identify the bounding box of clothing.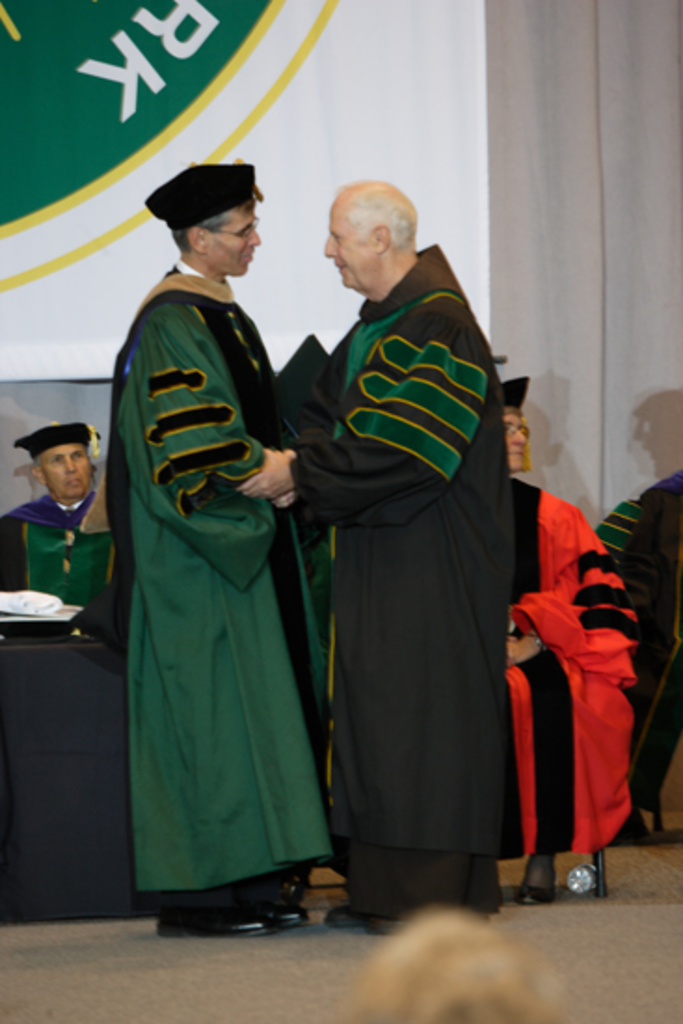
[left=287, top=244, right=519, bottom=909].
